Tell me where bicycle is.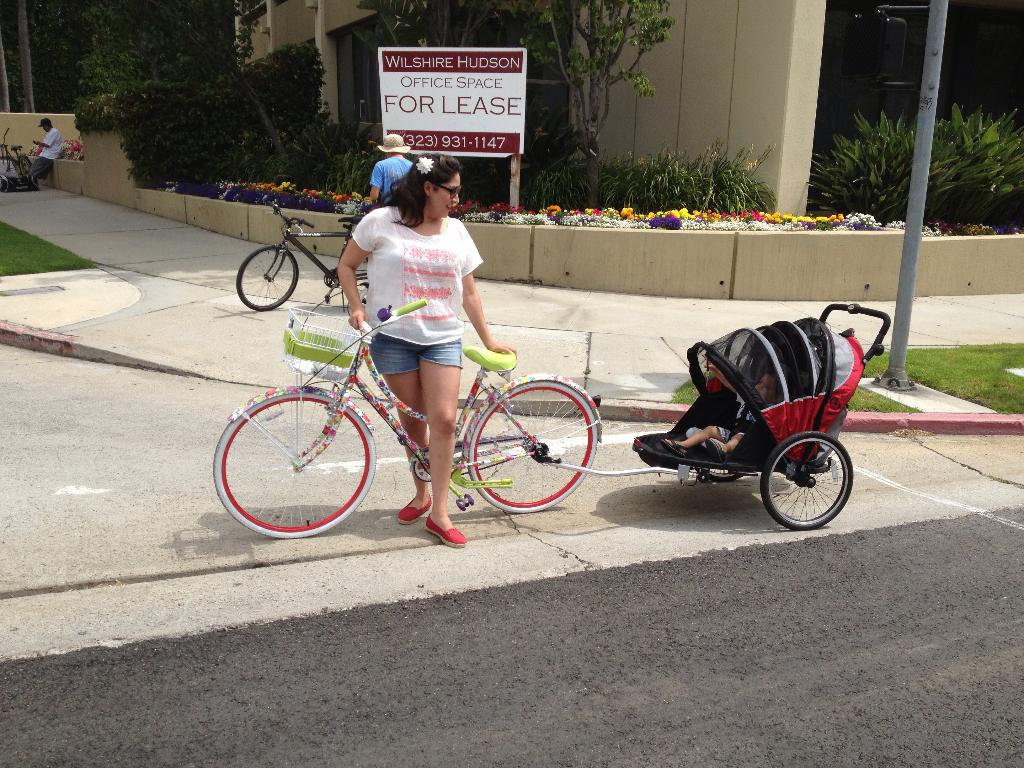
bicycle is at l=213, t=289, r=600, b=534.
